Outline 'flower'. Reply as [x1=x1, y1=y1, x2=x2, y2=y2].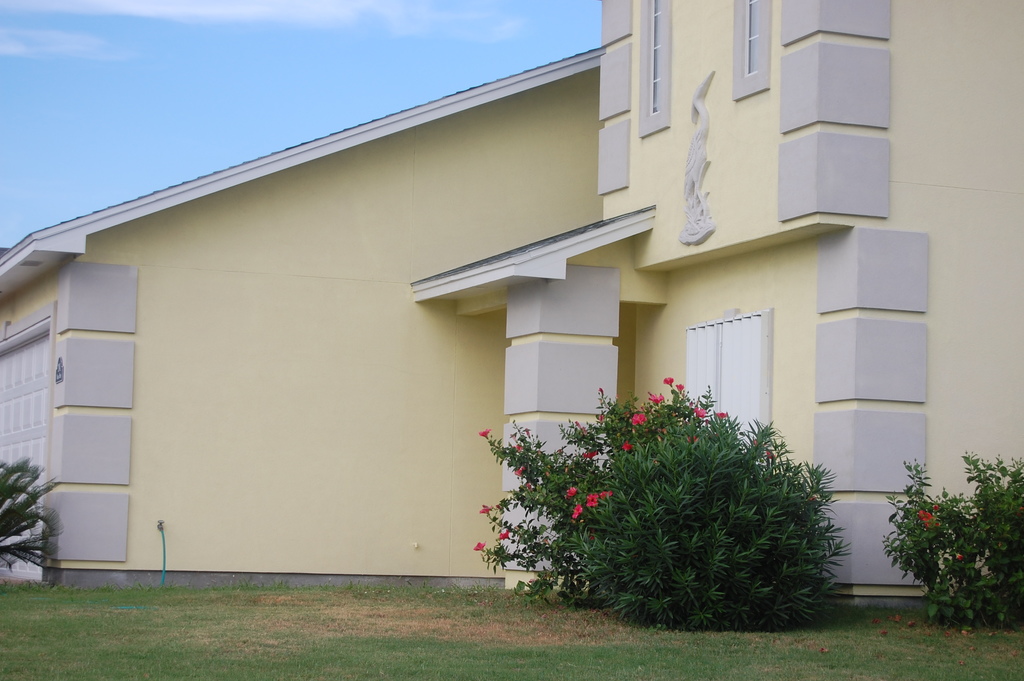
[x1=677, y1=380, x2=685, y2=395].
